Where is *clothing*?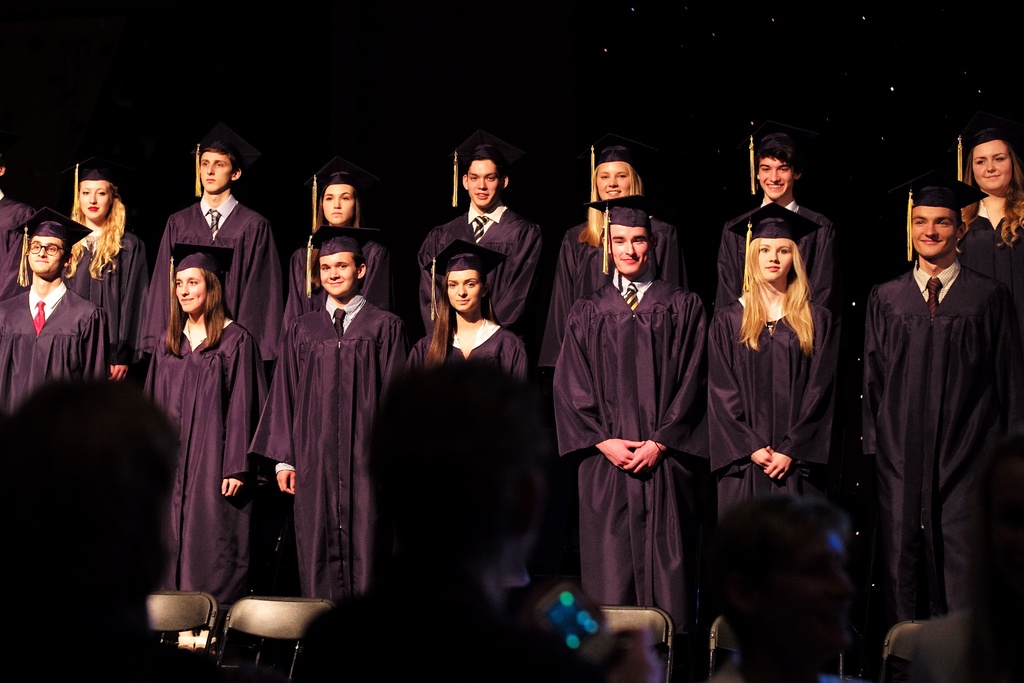
[left=858, top=255, right=1022, bottom=623].
